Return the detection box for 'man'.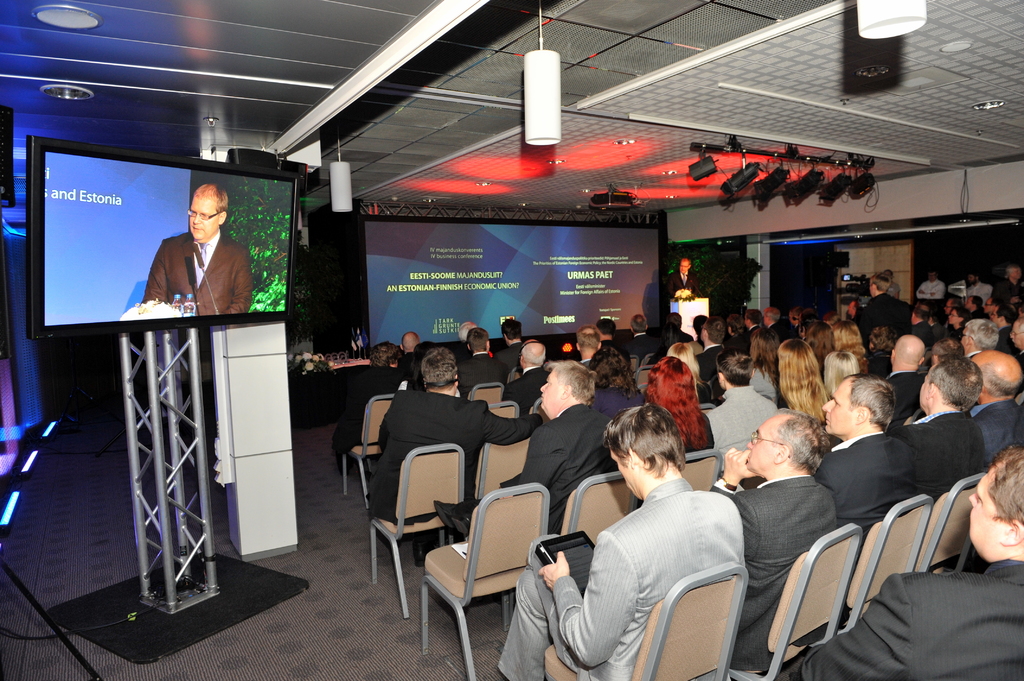
<region>975, 345, 1023, 469</region>.
